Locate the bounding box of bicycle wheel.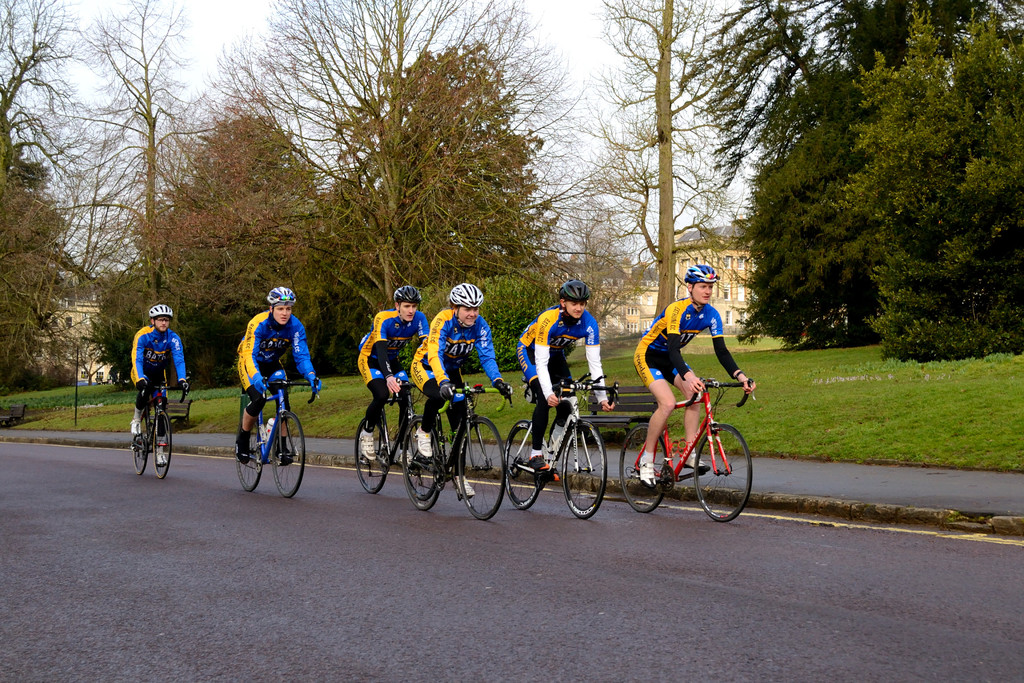
Bounding box: [left=355, top=420, right=388, bottom=494].
